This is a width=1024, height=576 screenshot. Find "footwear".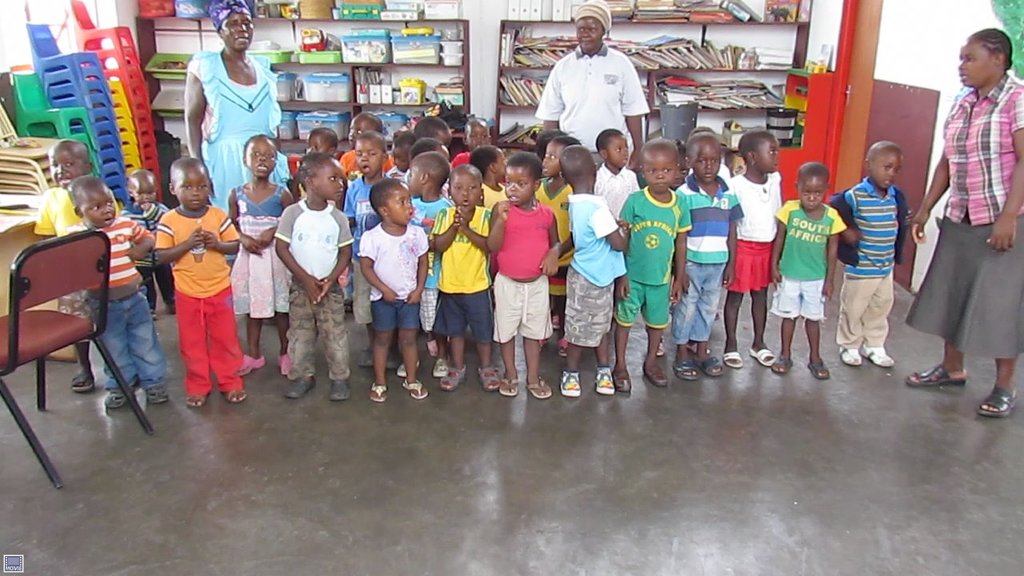
Bounding box: box(500, 374, 520, 397).
